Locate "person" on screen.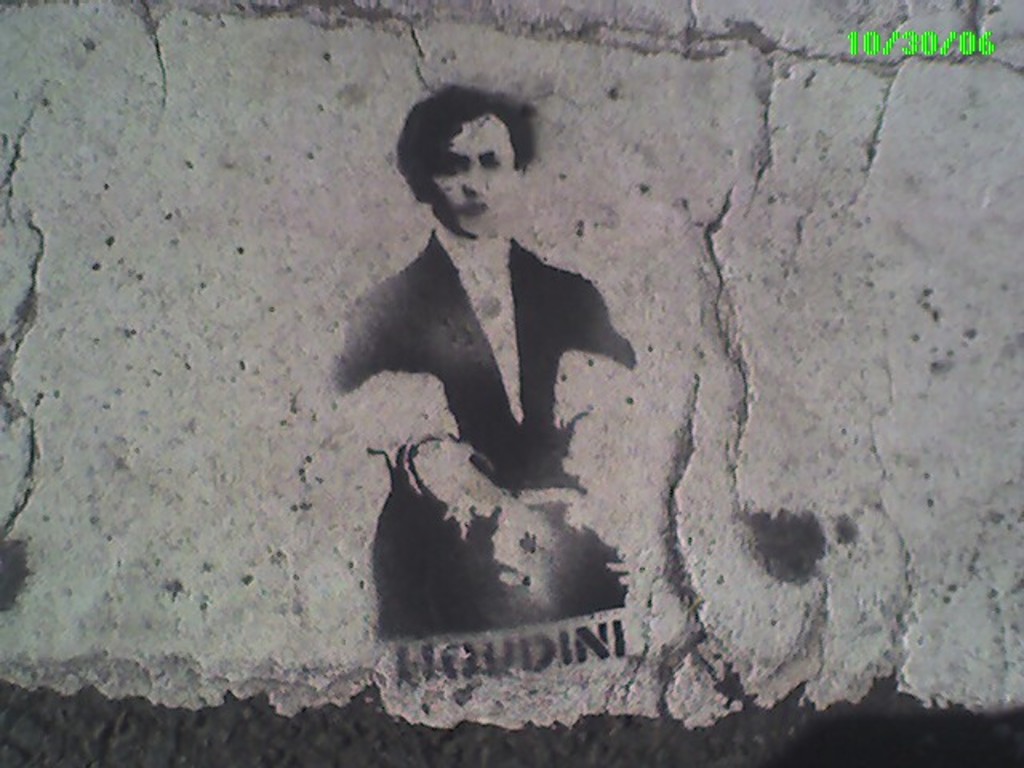
On screen at {"x1": 325, "y1": 85, "x2": 635, "y2": 651}.
